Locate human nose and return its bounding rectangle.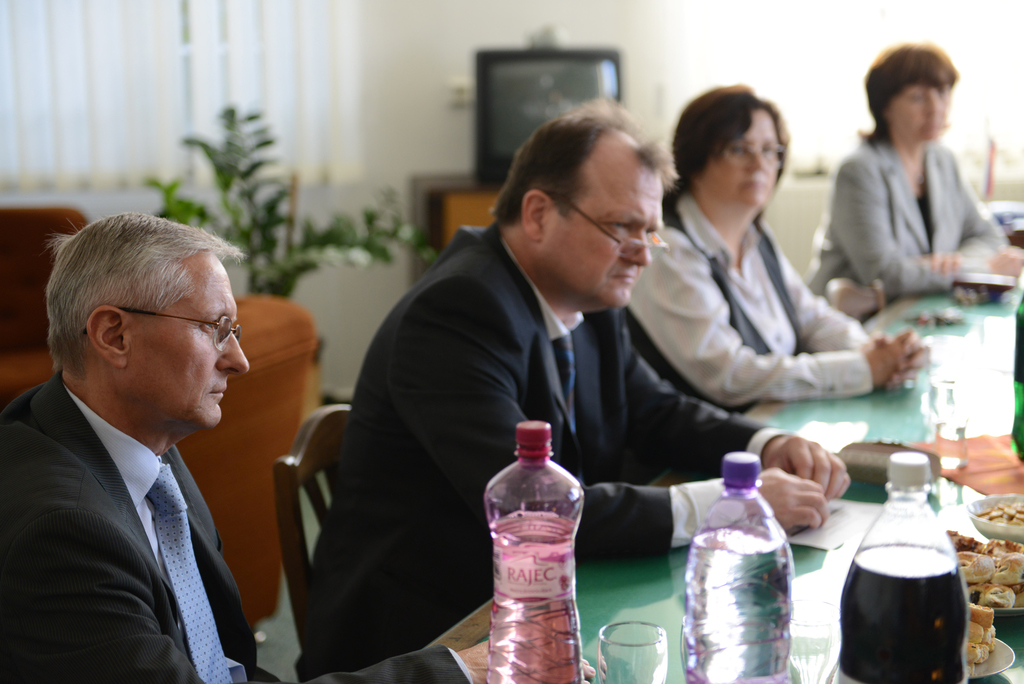
<bbox>740, 145, 771, 174</bbox>.
